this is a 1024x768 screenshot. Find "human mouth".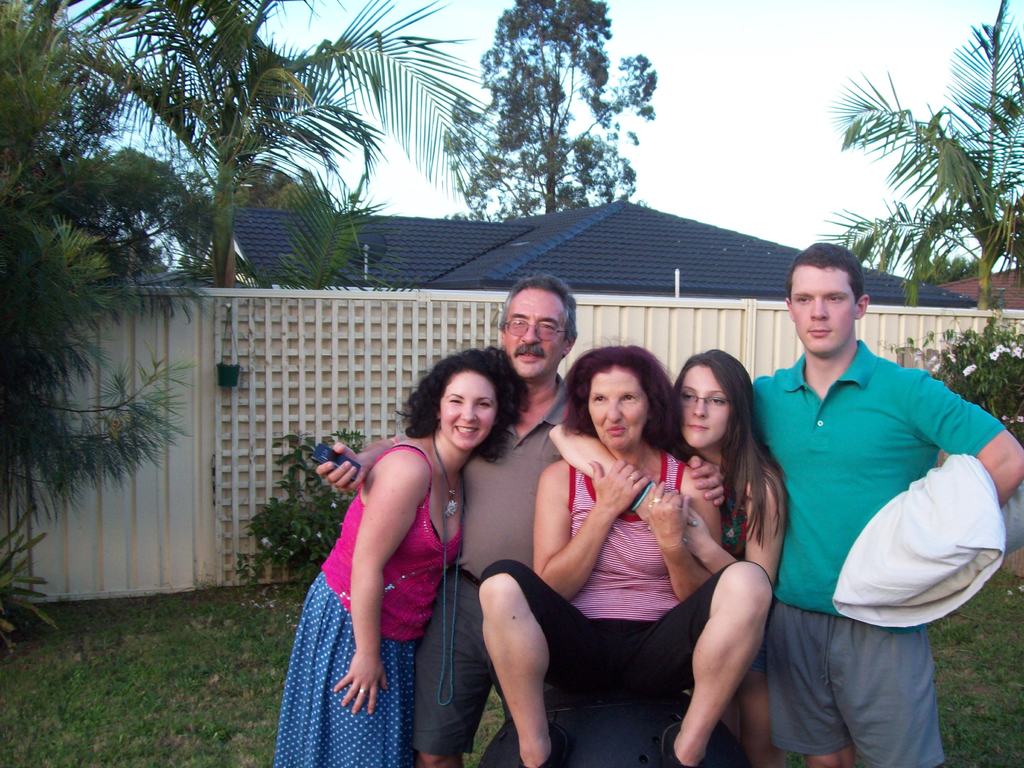
Bounding box: <bbox>604, 424, 626, 445</bbox>.
